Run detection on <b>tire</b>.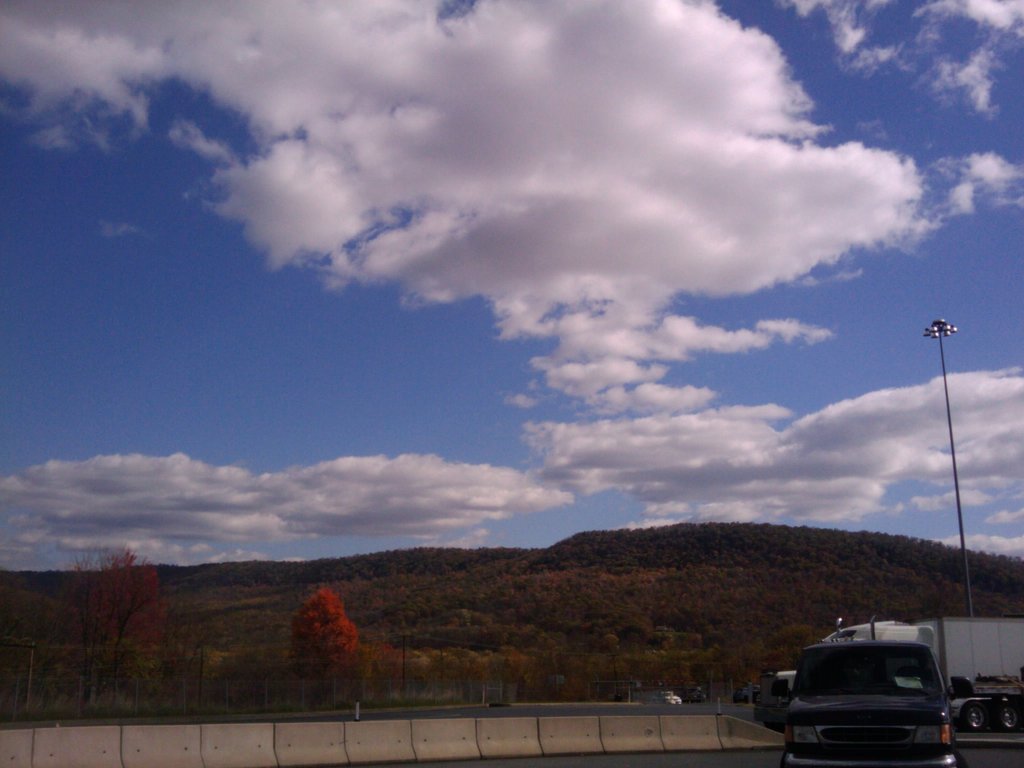
Result: <region>962, 709, 991, 732</region>.
